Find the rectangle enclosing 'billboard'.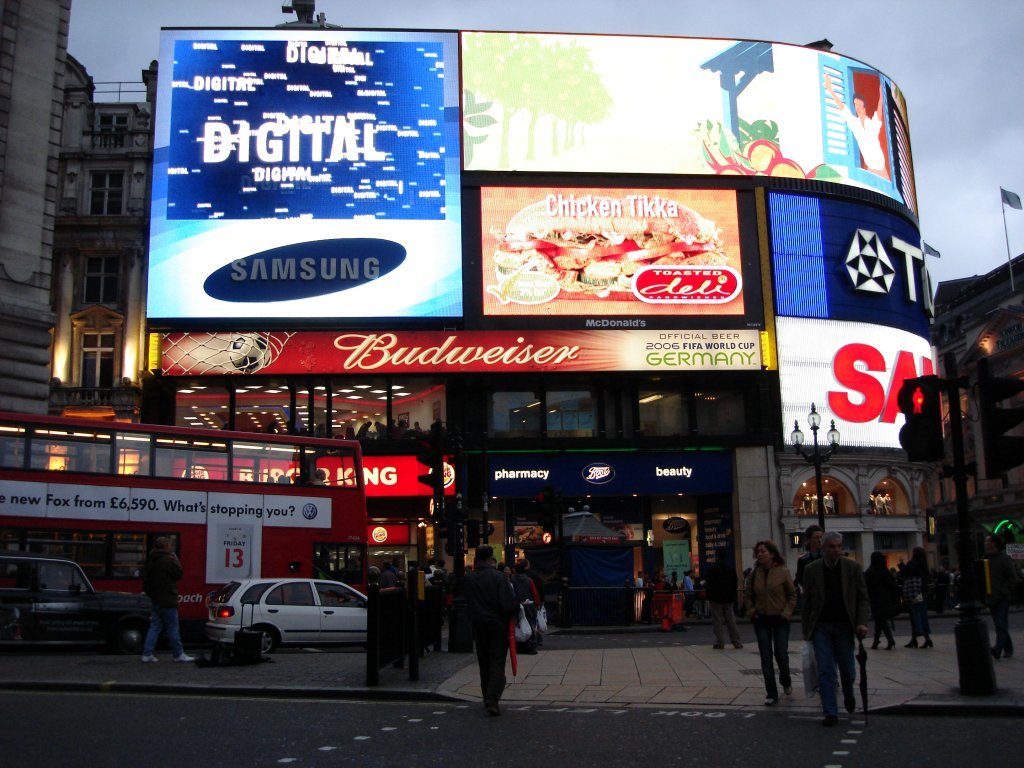
479,449,562,499.
